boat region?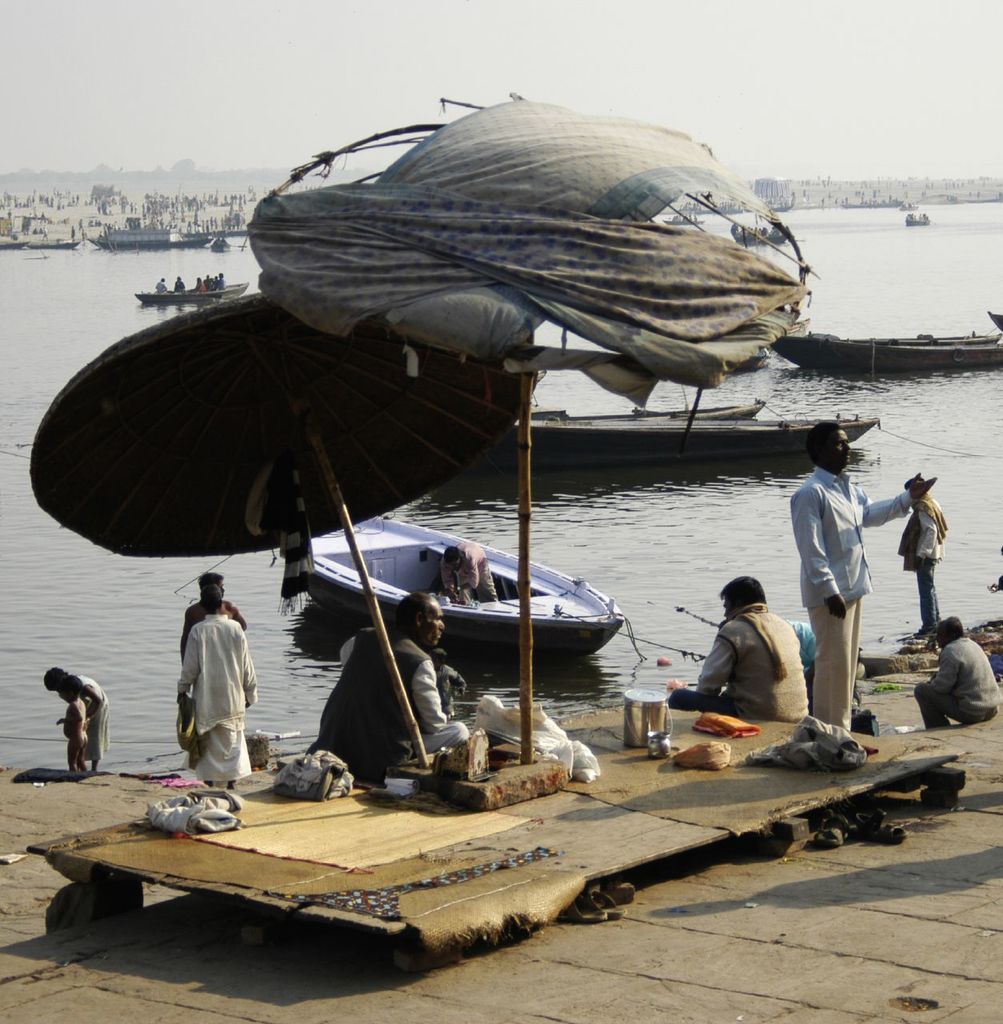
[88,227,211,250]
